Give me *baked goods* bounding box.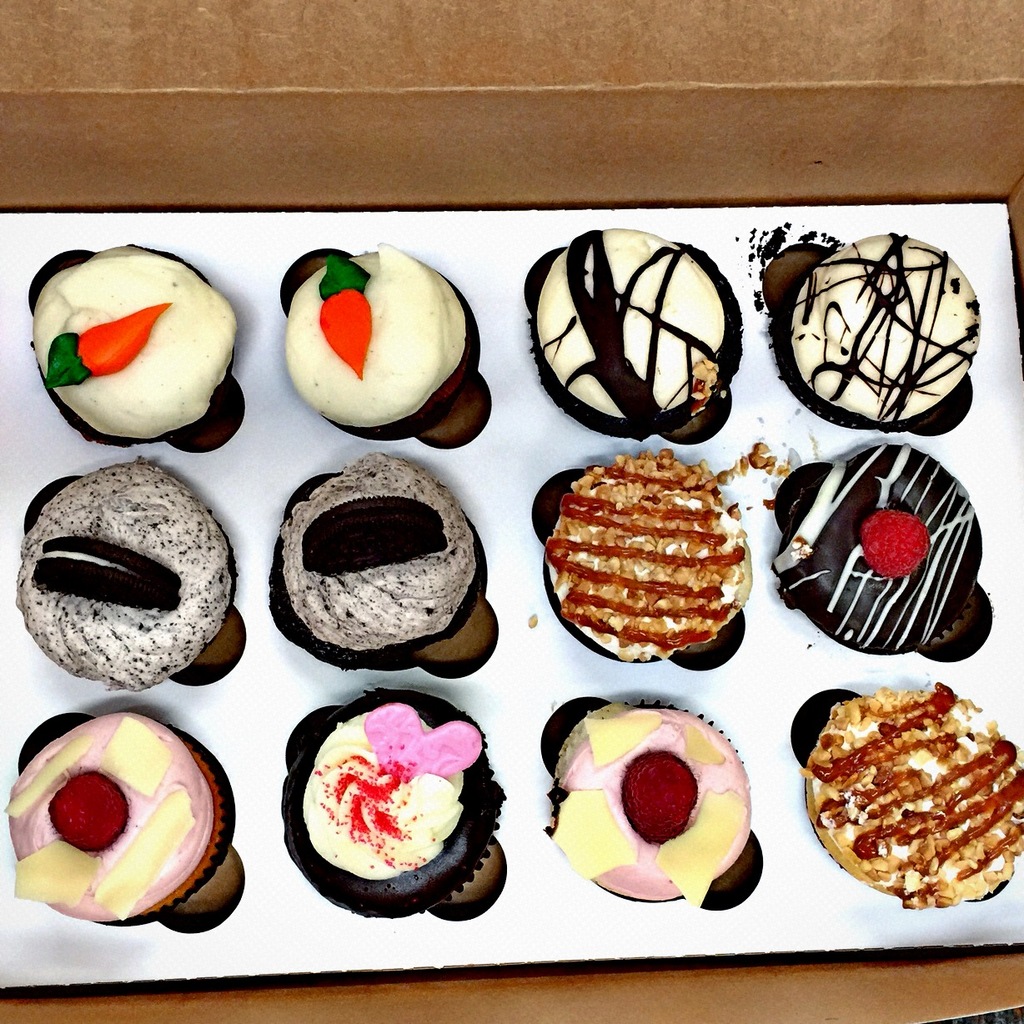
BBox(9, 454, 237, 690).
